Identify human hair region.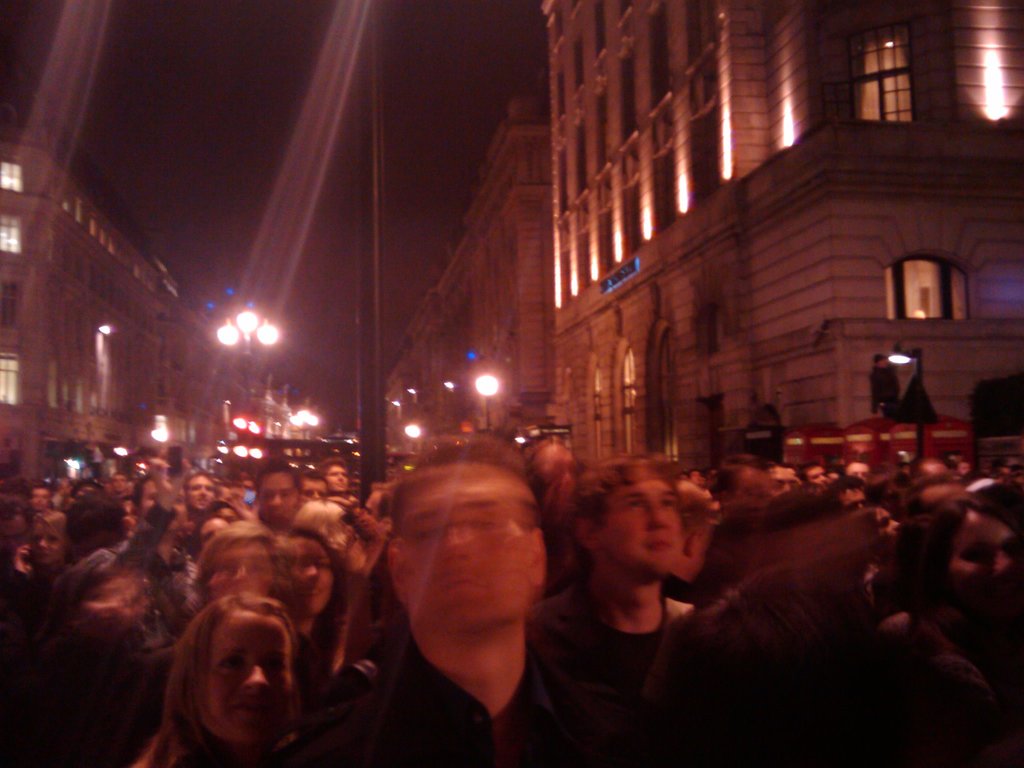
Region: (288,497,345,556).
